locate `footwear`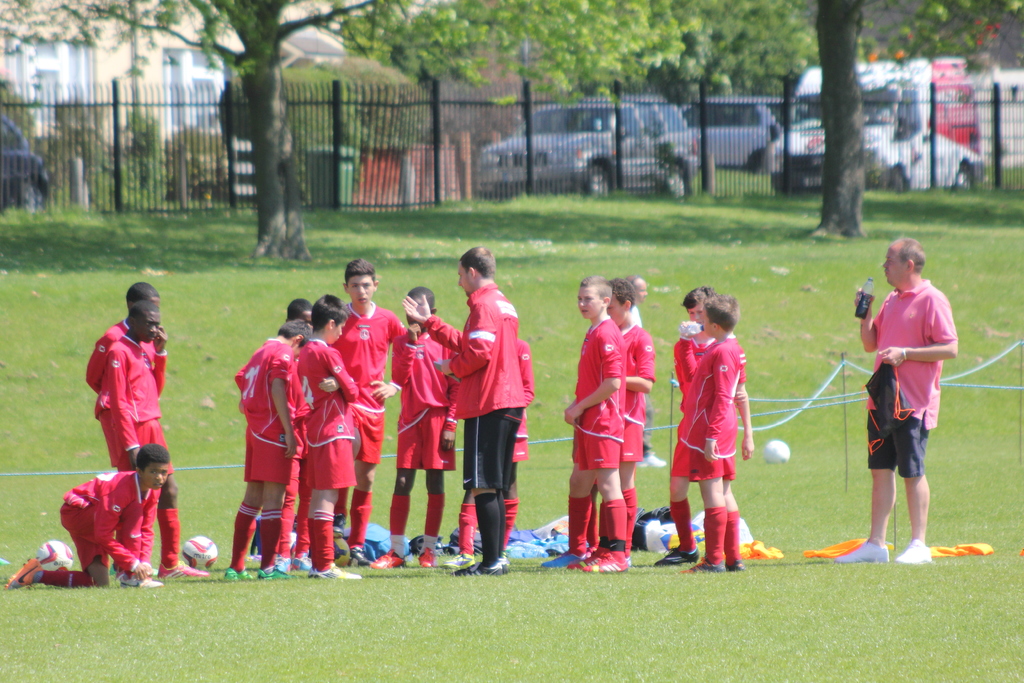
[x1=501, y1=557, x2=511, y2=574]
